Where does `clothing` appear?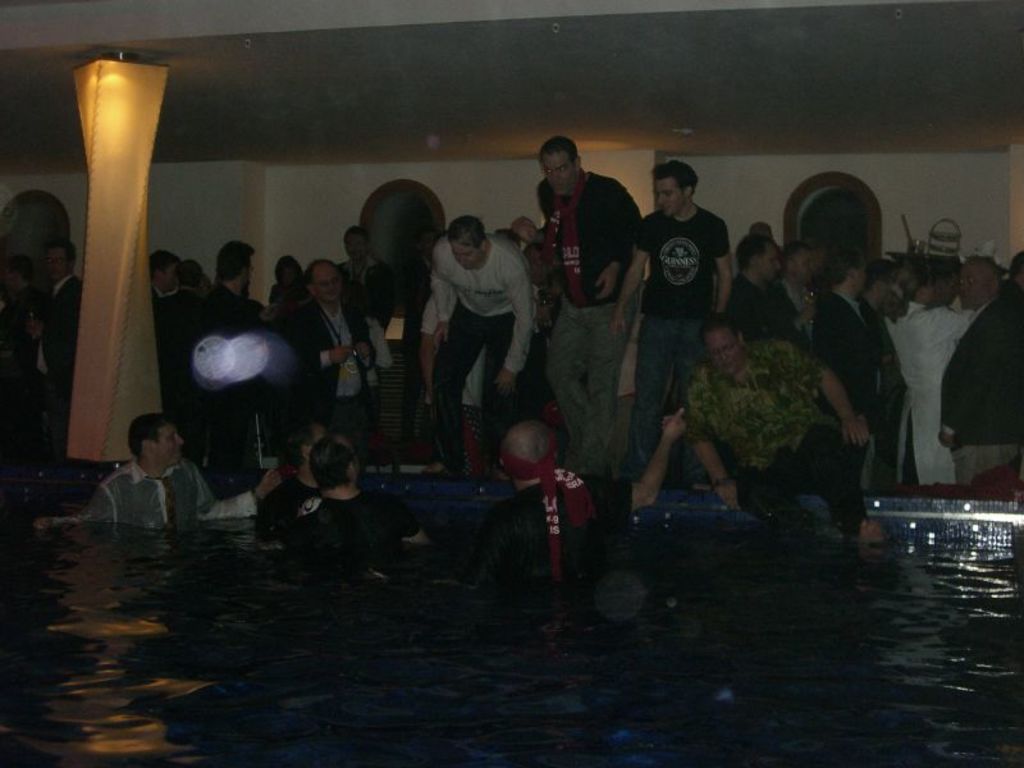
Appears at pyautogui.locateOnScreen(316, 301, 371, 406).
